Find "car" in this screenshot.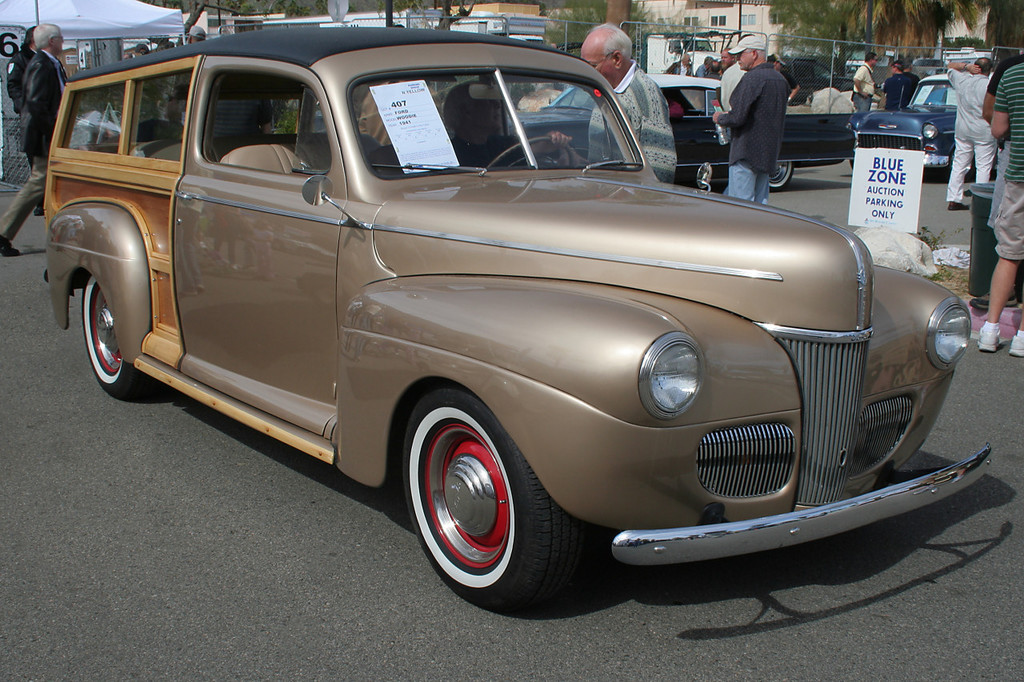
The bounding box for "car" is 846 67 963 169.
